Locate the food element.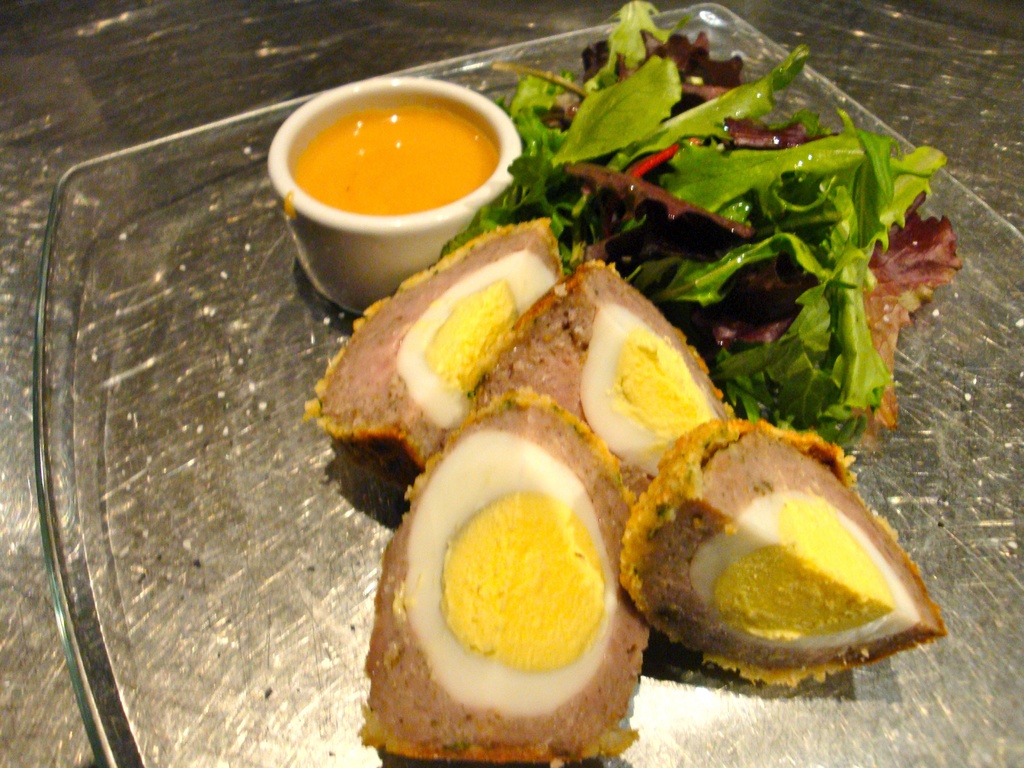
Element bbox: BBox(612, 413, 943, 685).
